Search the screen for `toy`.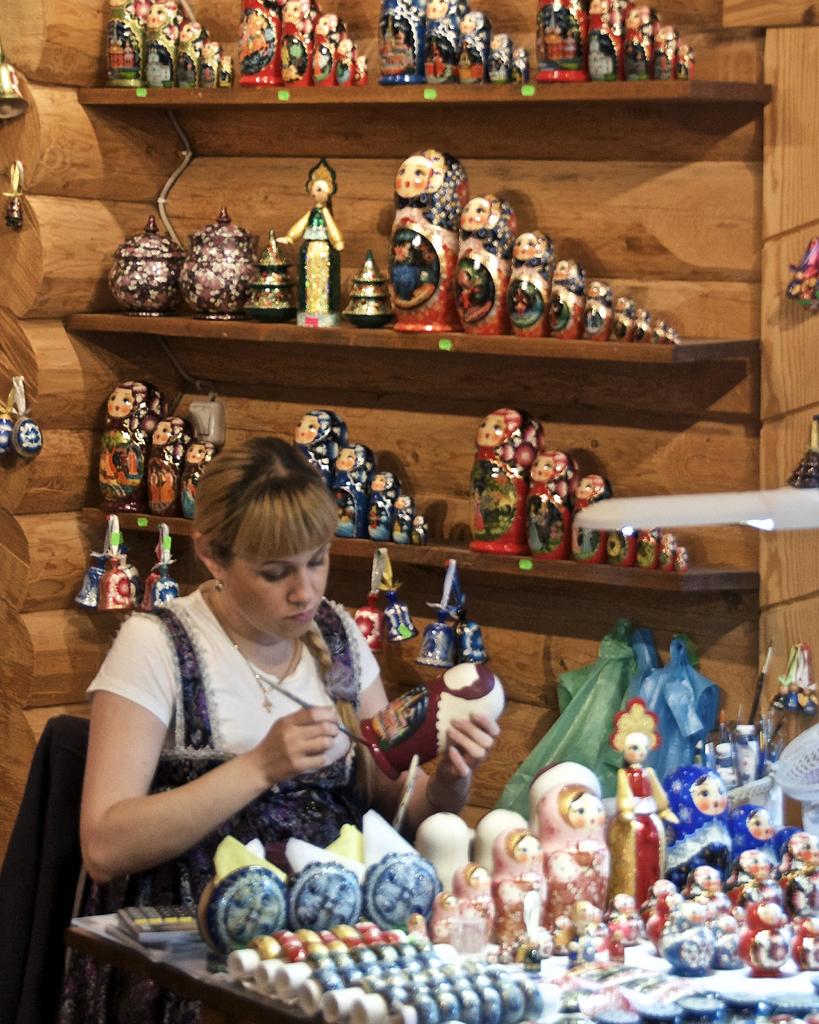
Found at [x1=587, y1=0, x2=615, y2=80].
